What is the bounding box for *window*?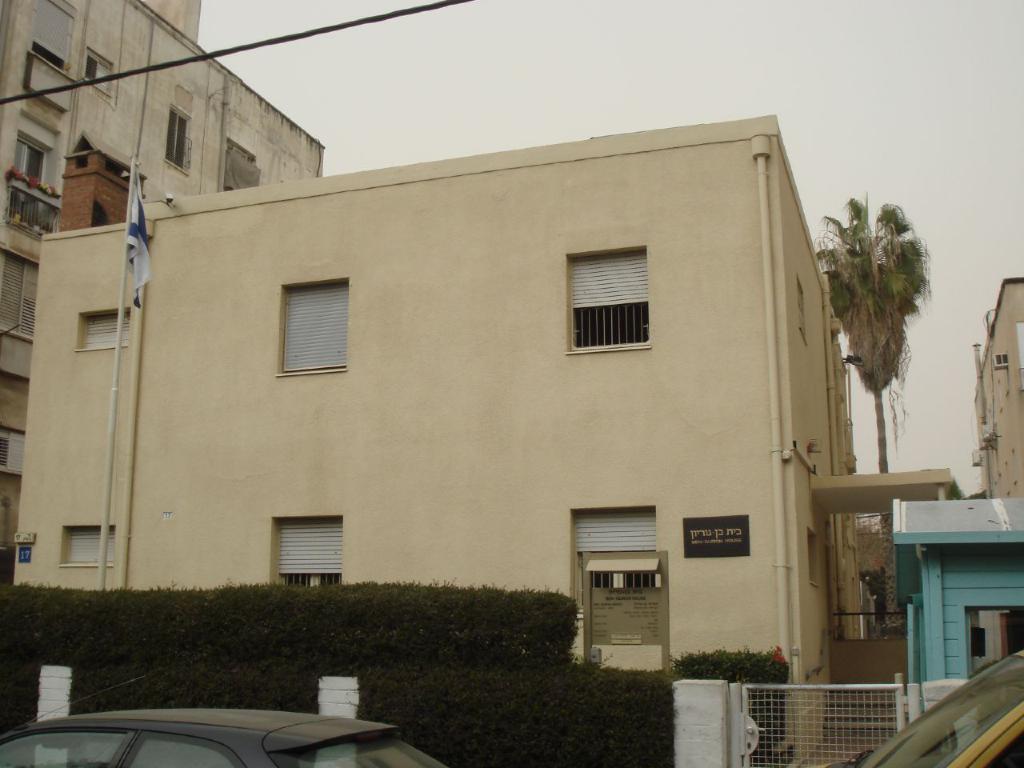
(0,425,23,469).
